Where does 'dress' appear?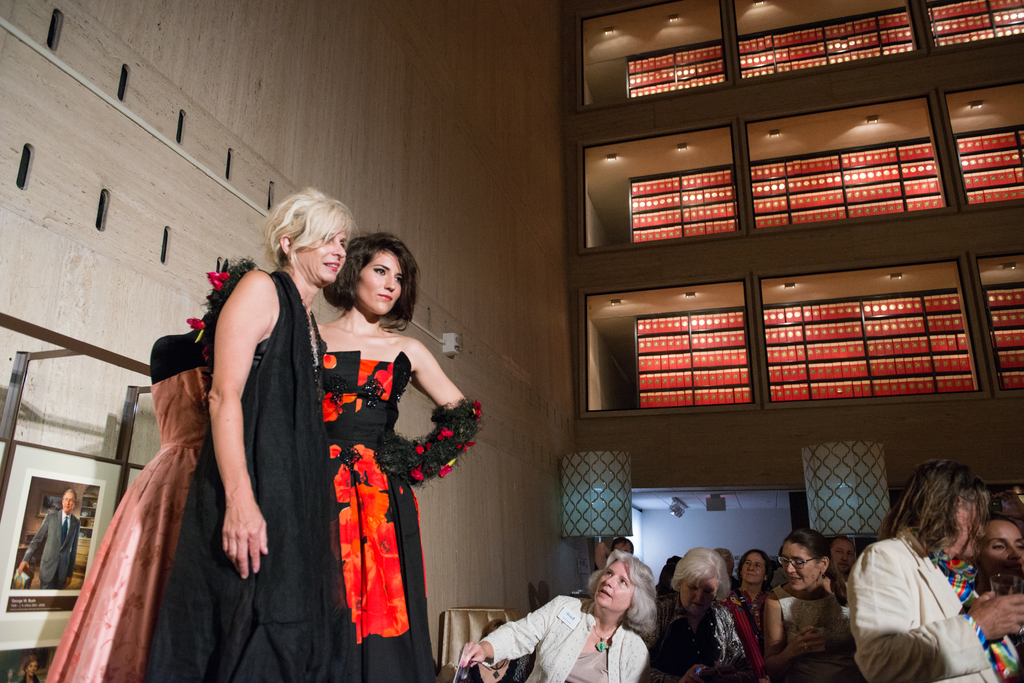
Appears at 144, 277, 361, 682.
